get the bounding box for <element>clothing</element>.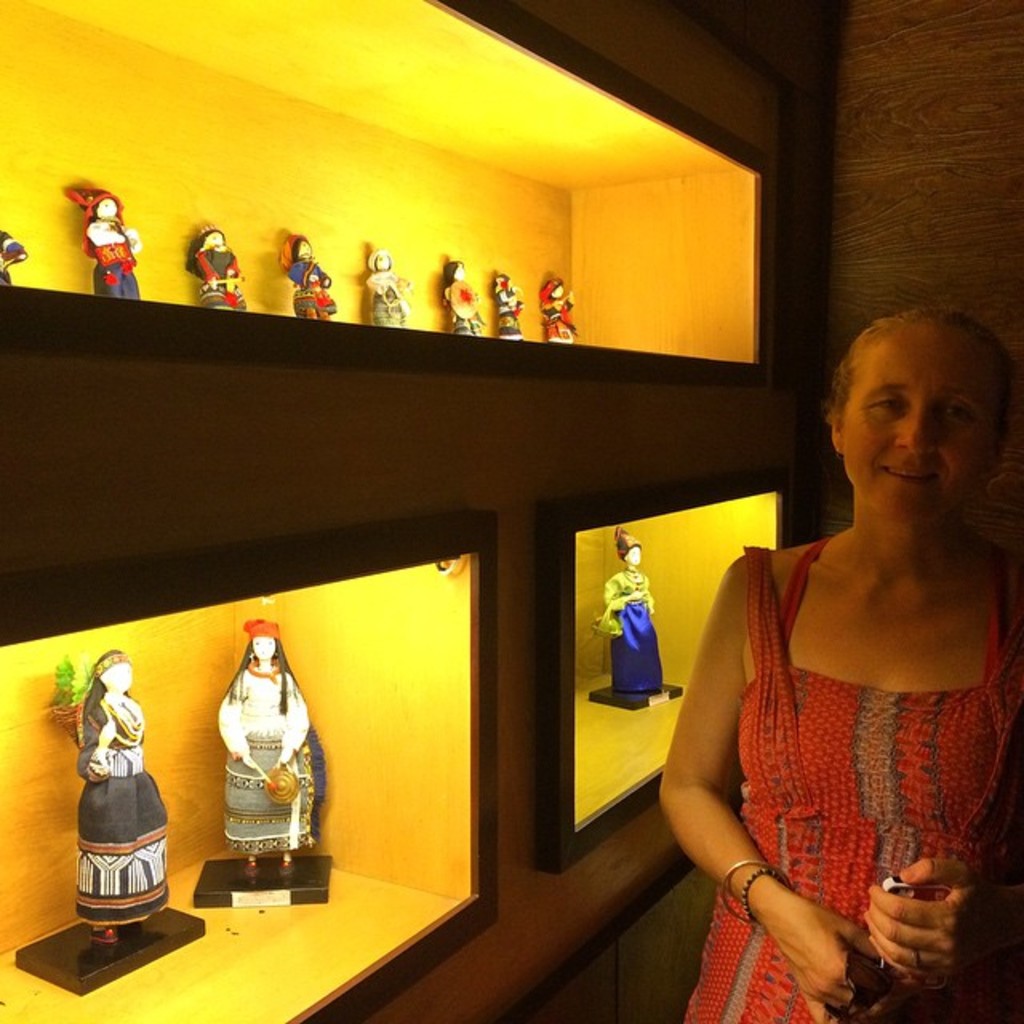
pyautogui.locateOnScreen(190, 651, 317, 883).
